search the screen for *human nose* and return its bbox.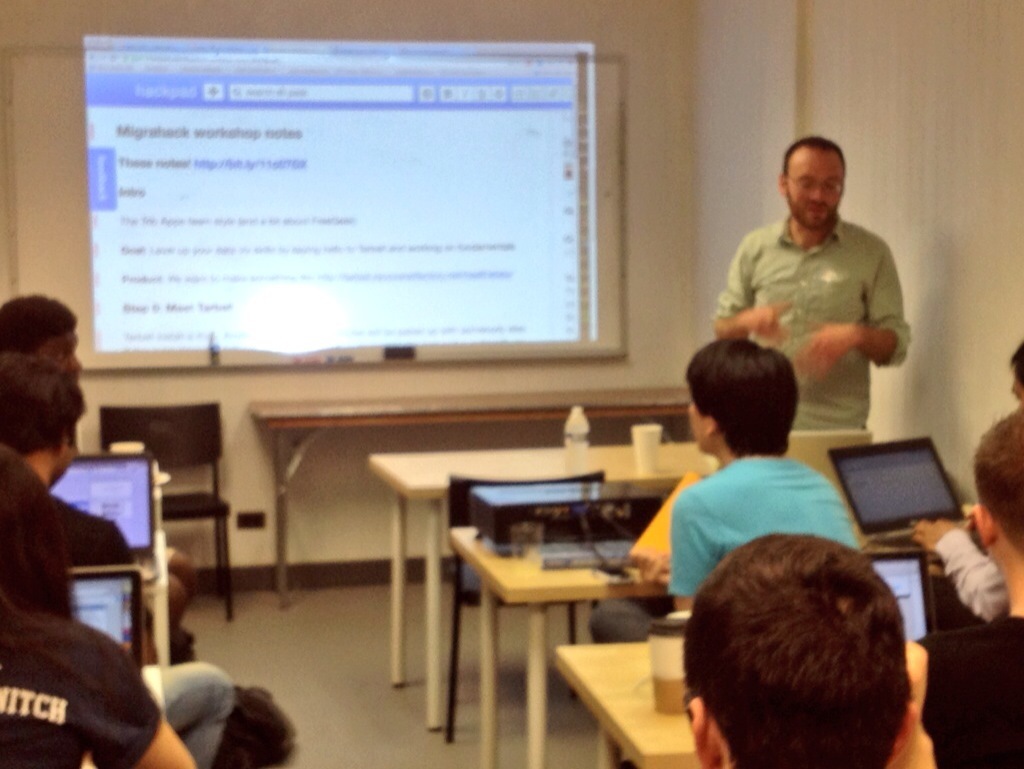
Found: x1=809 y1=185 x2=823 y2=205.
